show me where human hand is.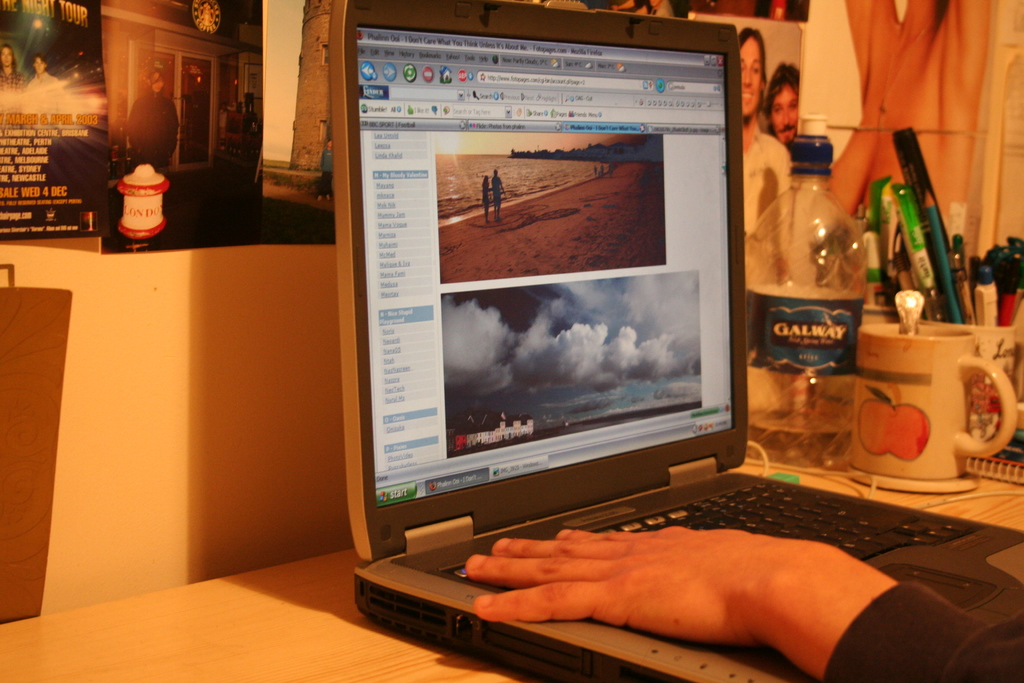
human hand is at 467,525,938,671.
